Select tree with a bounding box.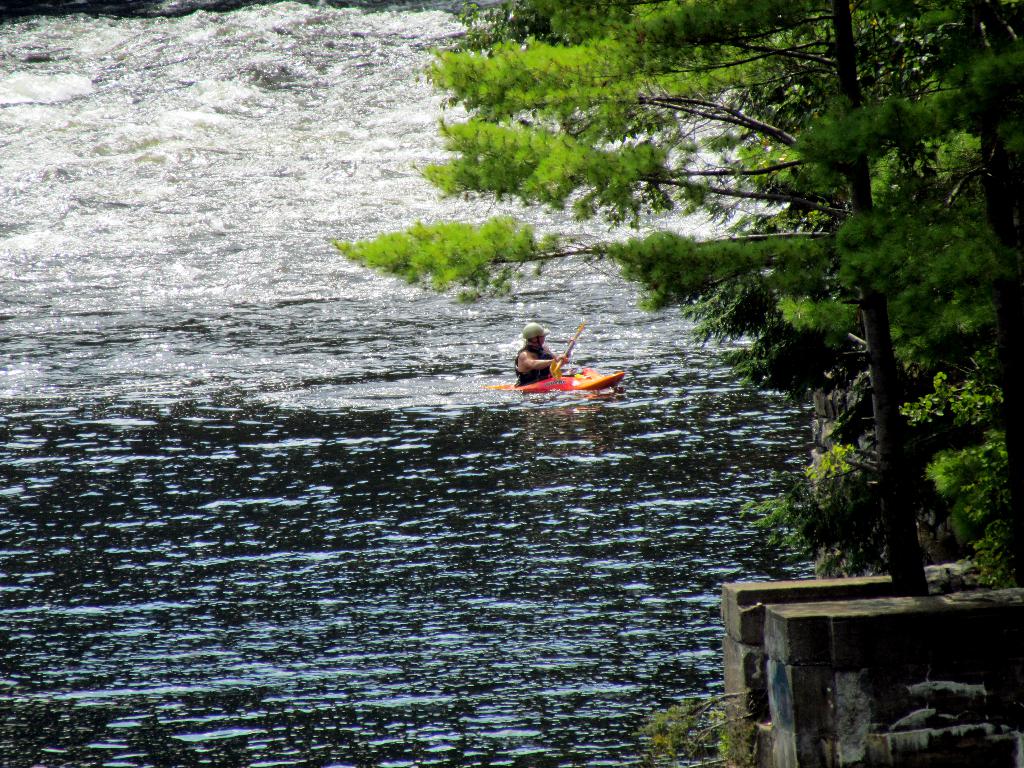
[left=264, top=26, right=1023, bottom=680].
